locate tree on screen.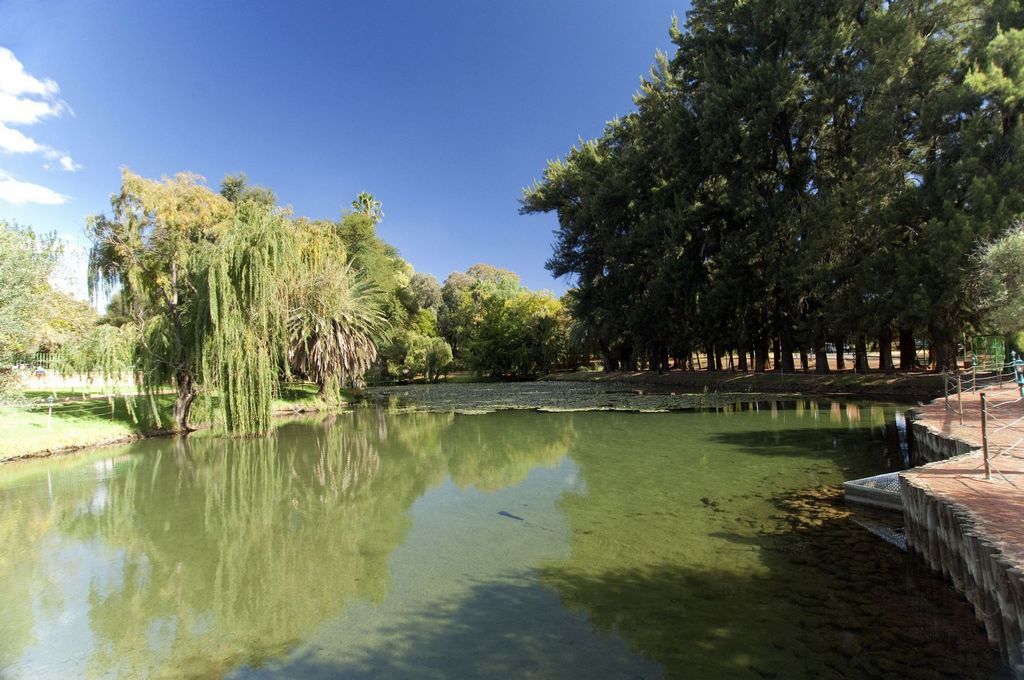
On screen at locate(109, 154, 255, 262).
